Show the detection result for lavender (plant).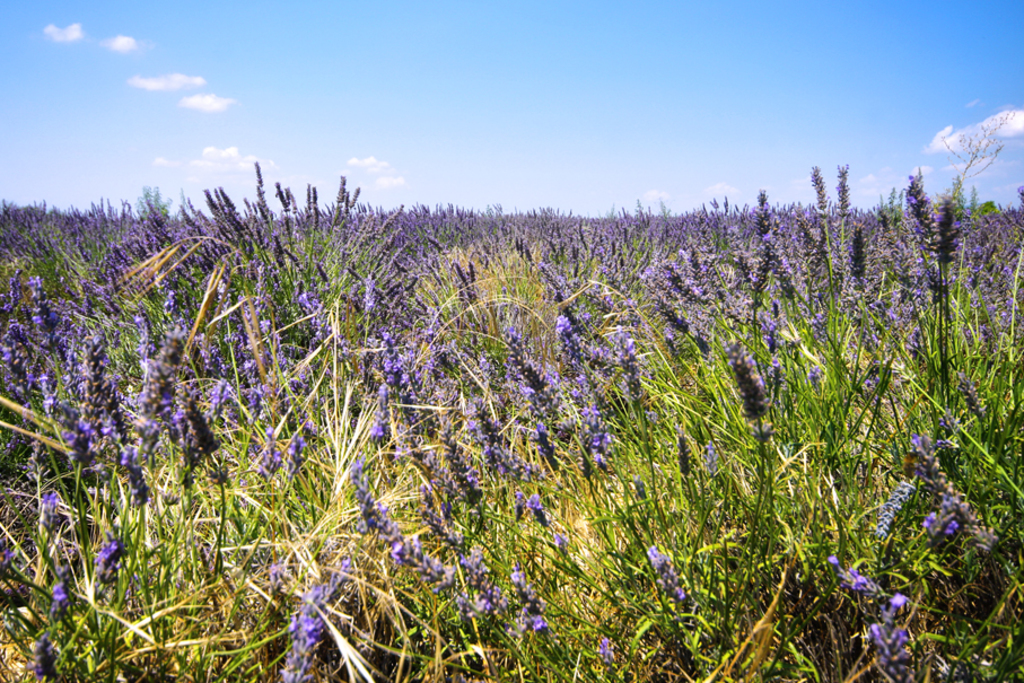
[left=210, top=179, right=257, bottom=245].
